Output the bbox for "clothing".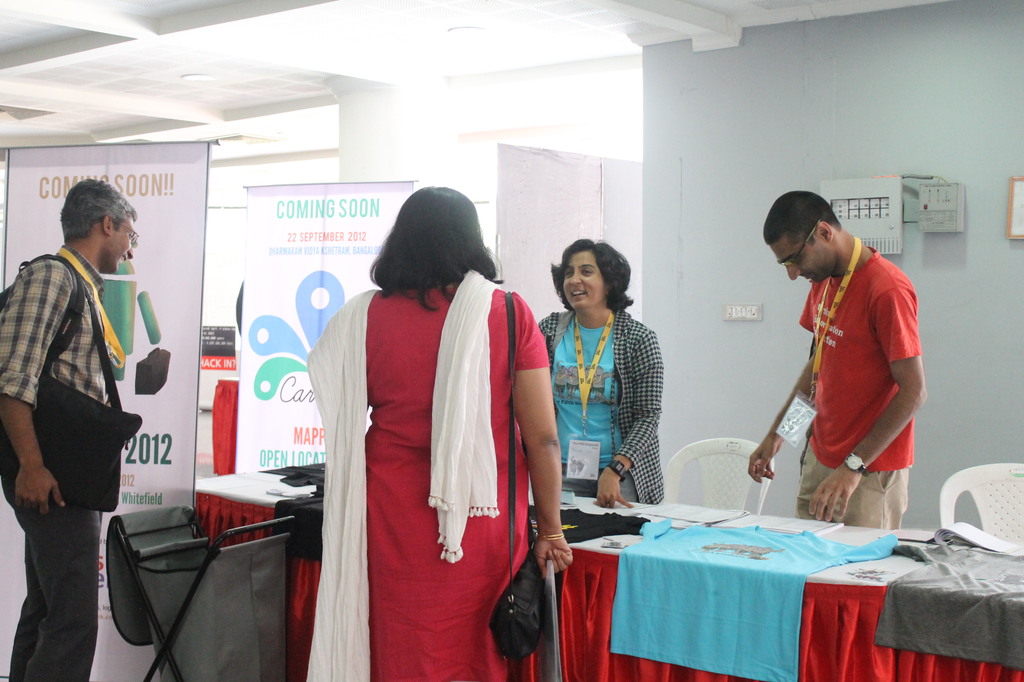
(left=532, top=308, right=661, bottom=503).
